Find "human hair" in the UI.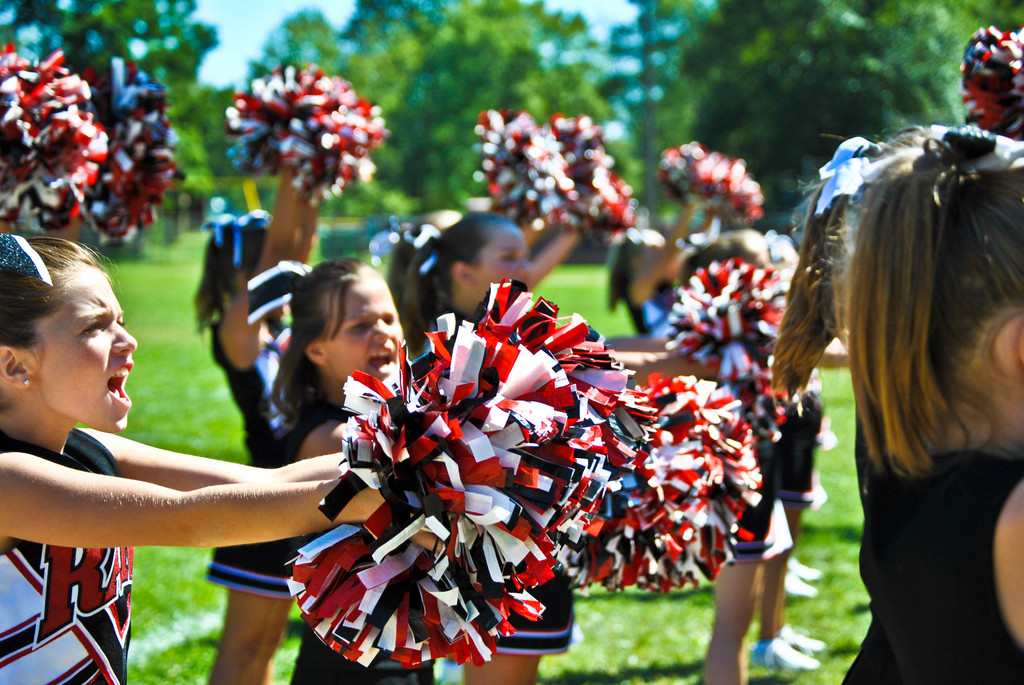
UI element at (605,223,648,313).
